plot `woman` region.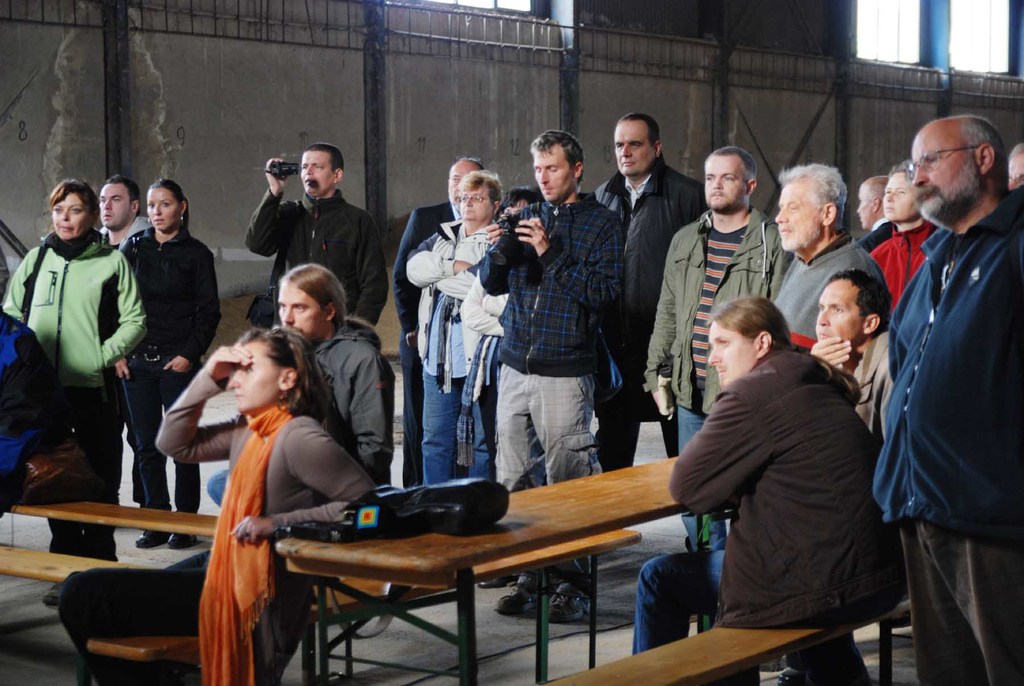
Plotted at <bbox>117, 174, 219, 550</bbox>.
